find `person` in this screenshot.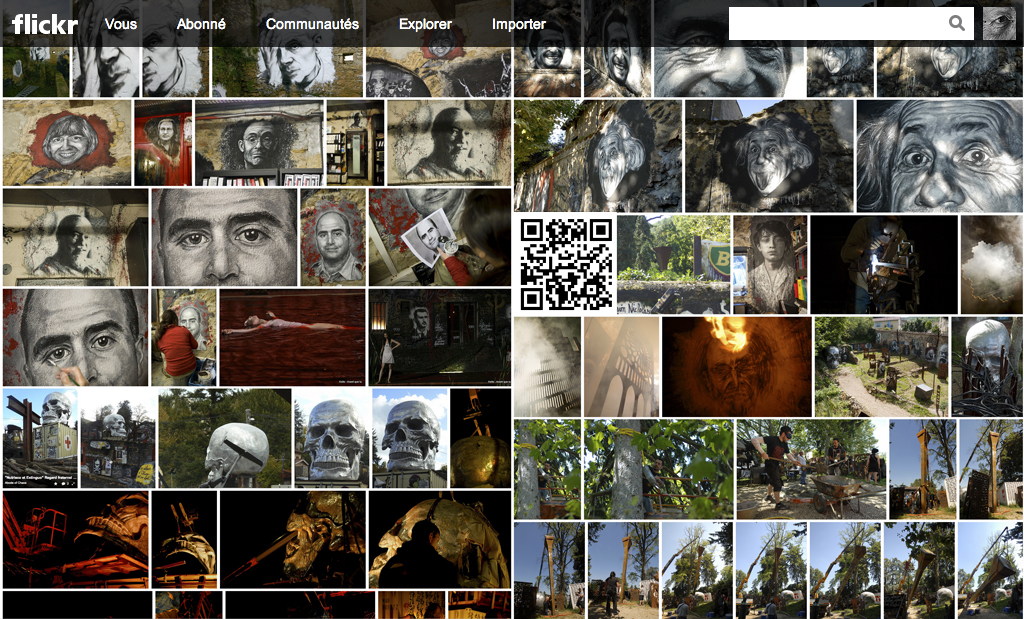
The bounding box for `person` is bbox(857, 99, 1018, 210).
